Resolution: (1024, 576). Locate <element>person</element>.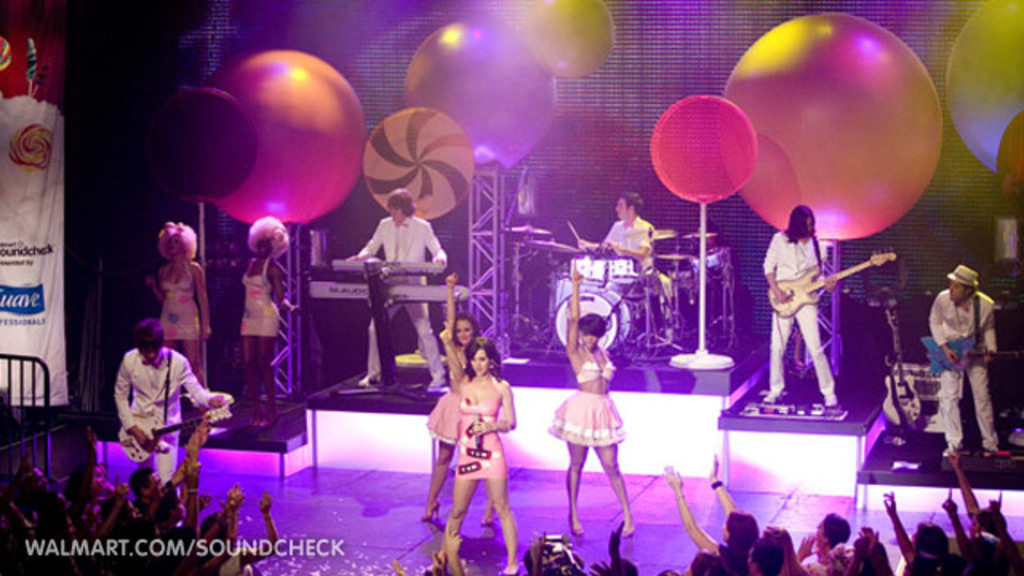
(x1=445, y1=338, x2=523, y2=574).
